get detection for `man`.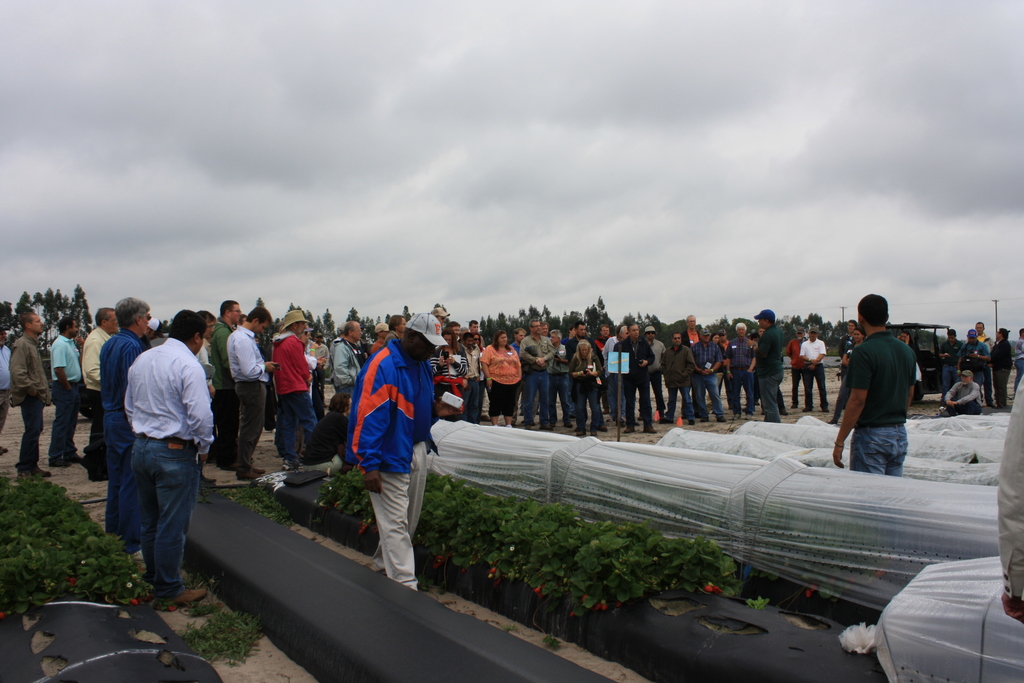
Detection: l=333, t=322, r=362, b=418.
